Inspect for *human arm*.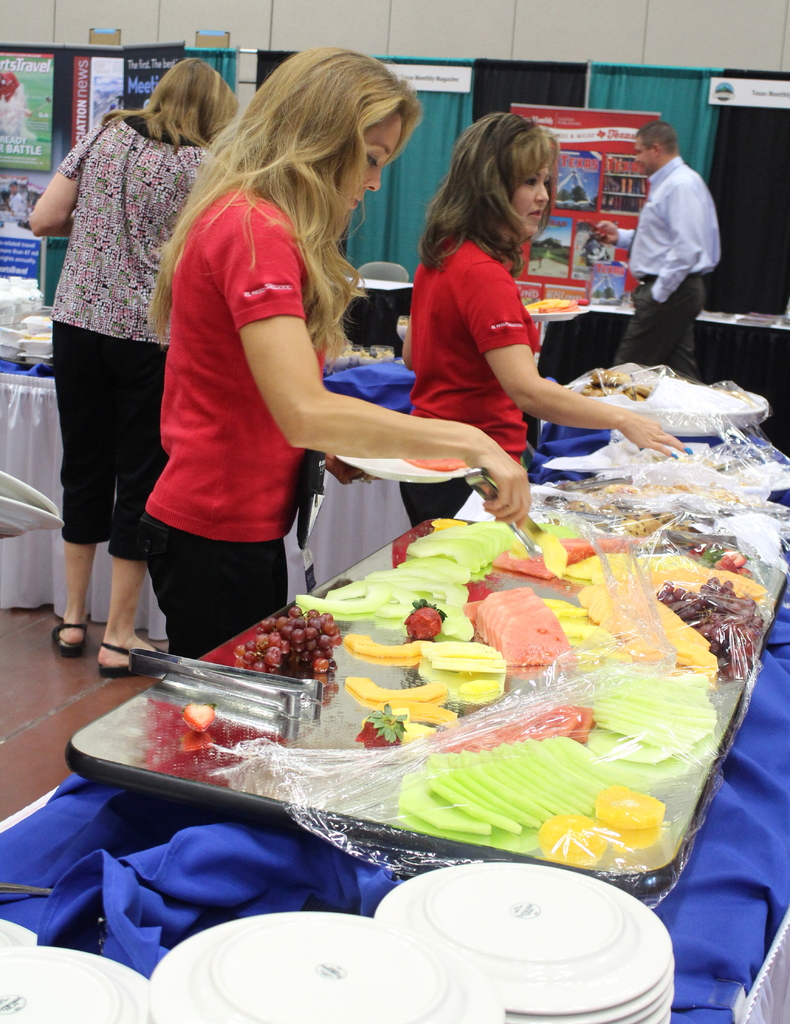
Inspection: detection(240, 330, 506, 498).
